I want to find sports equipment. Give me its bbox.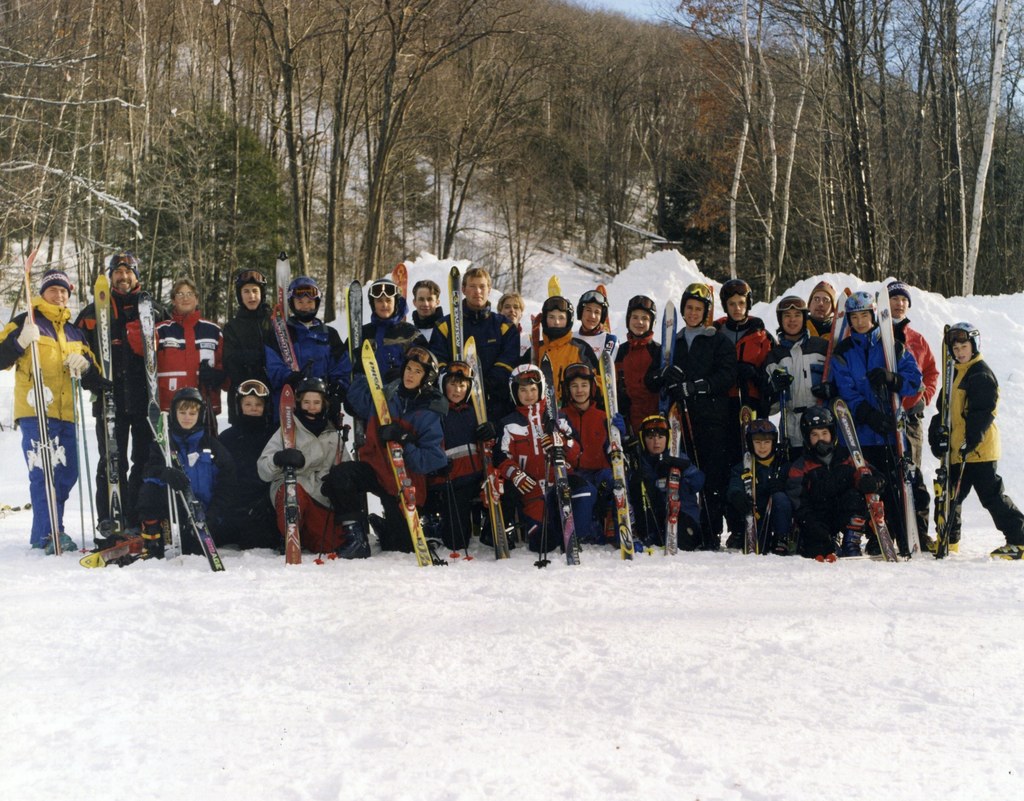
820:285:850:388.
